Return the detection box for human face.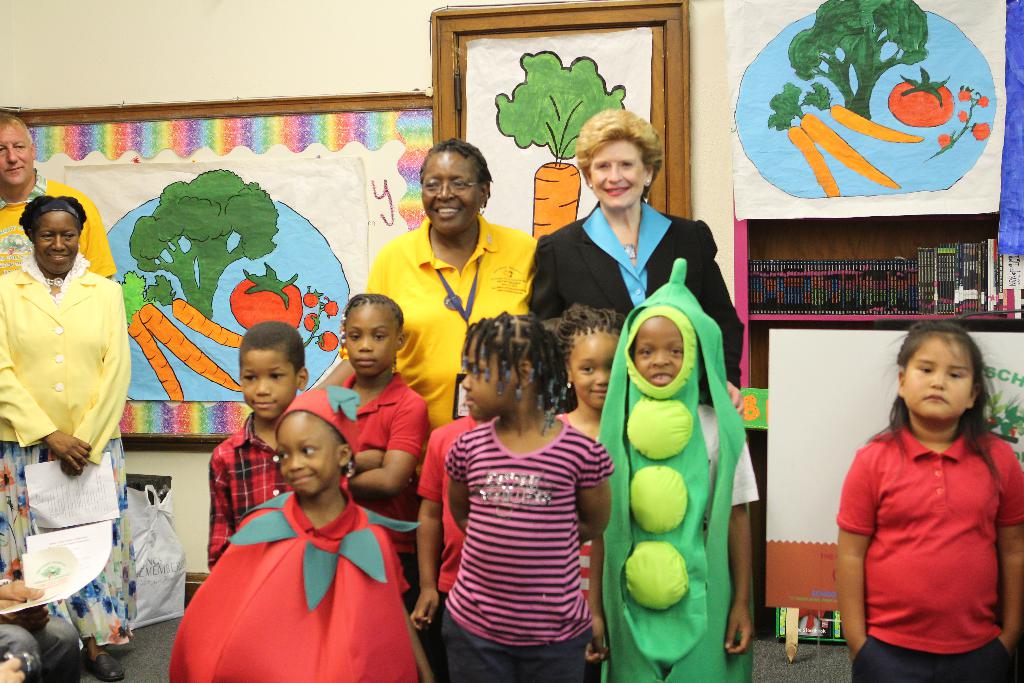
pyautogui.locateOnScreen(243, 349, 296, 420).
